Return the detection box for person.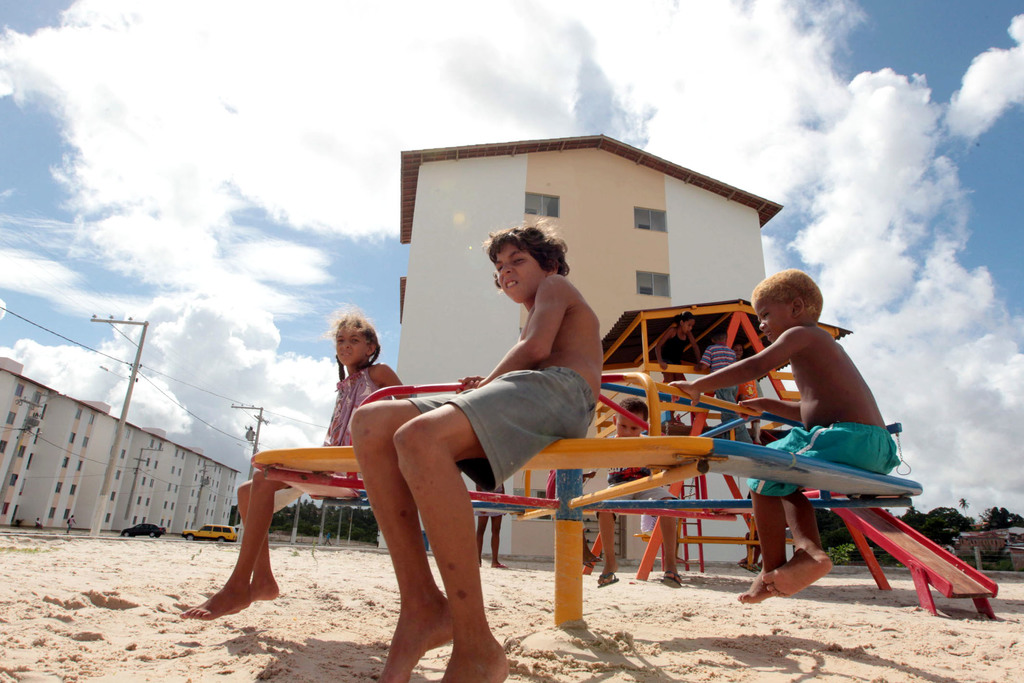
676:276:899:604.
